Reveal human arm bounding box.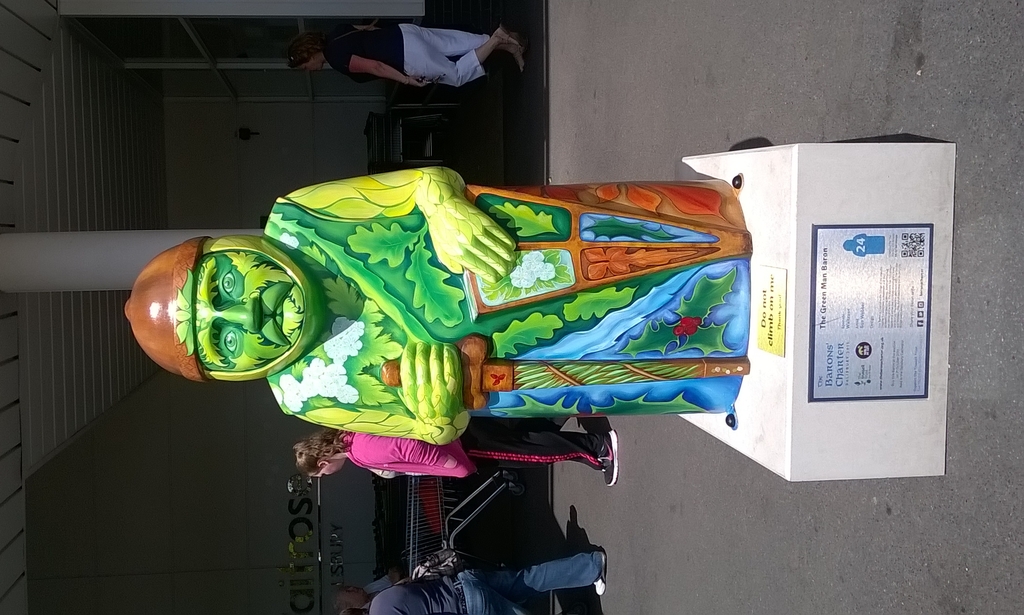
Revealed: bbox=(349, 426, 466, 470).
